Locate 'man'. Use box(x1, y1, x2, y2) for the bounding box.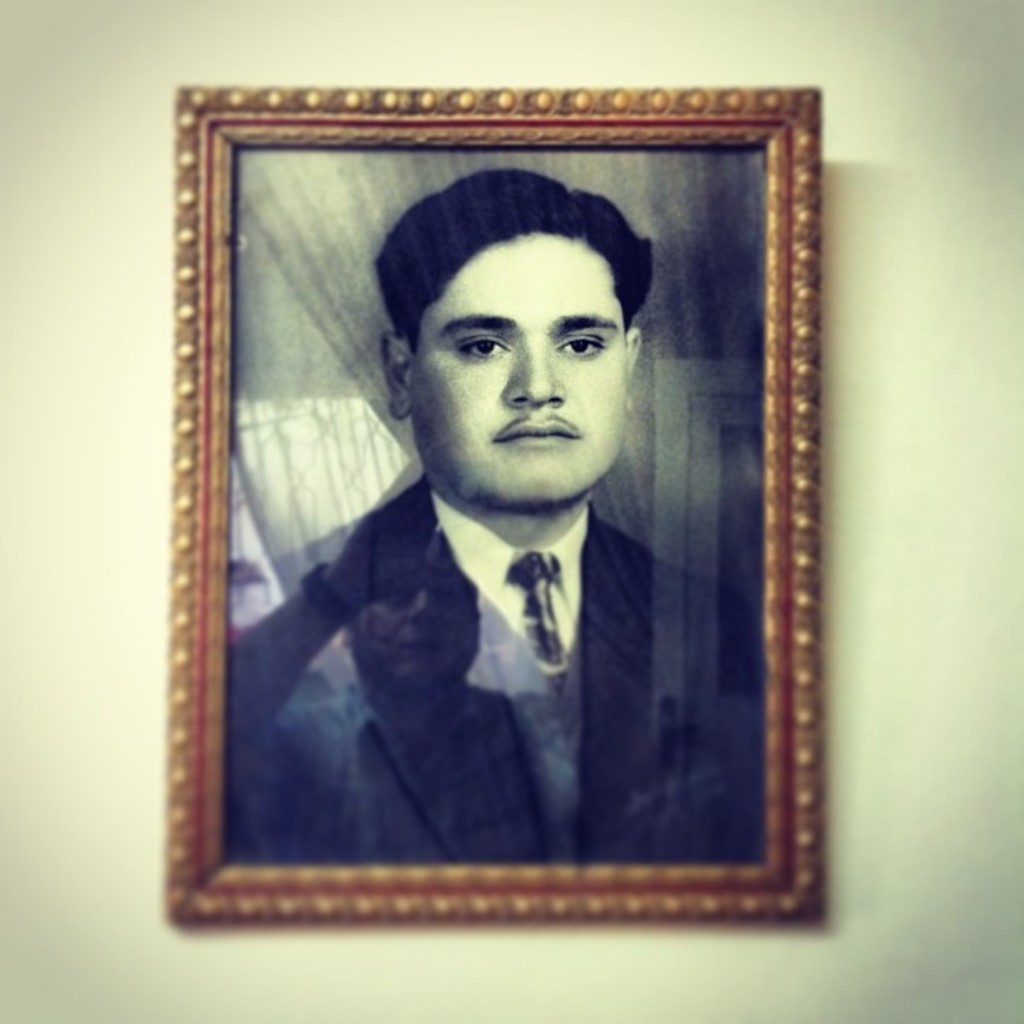
box(258, 206, 783, 887).
